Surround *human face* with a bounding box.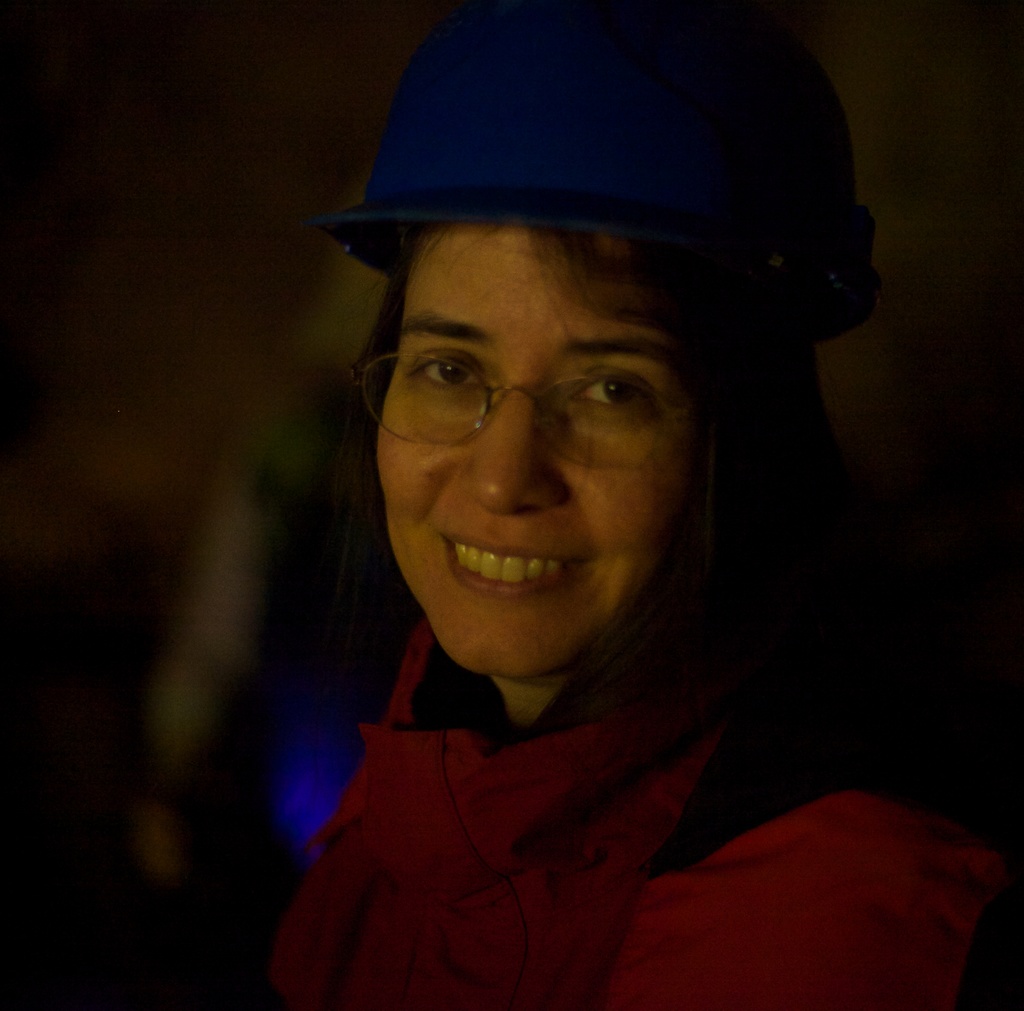
374,221,702,678.
